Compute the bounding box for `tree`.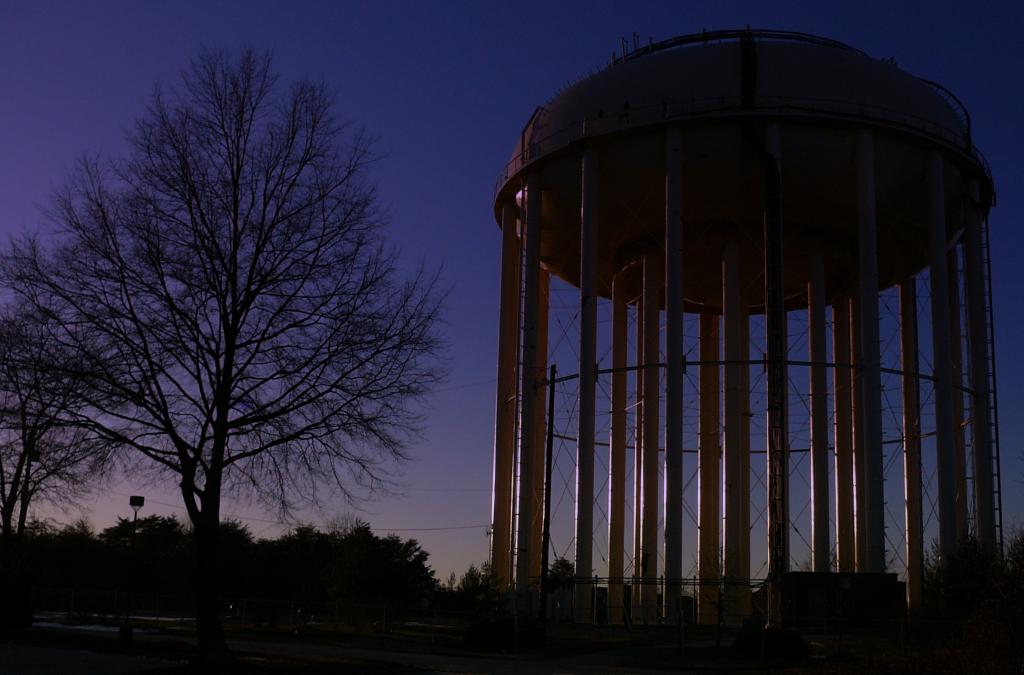
(x1=194, y1=516, x2=257, y2=610).
